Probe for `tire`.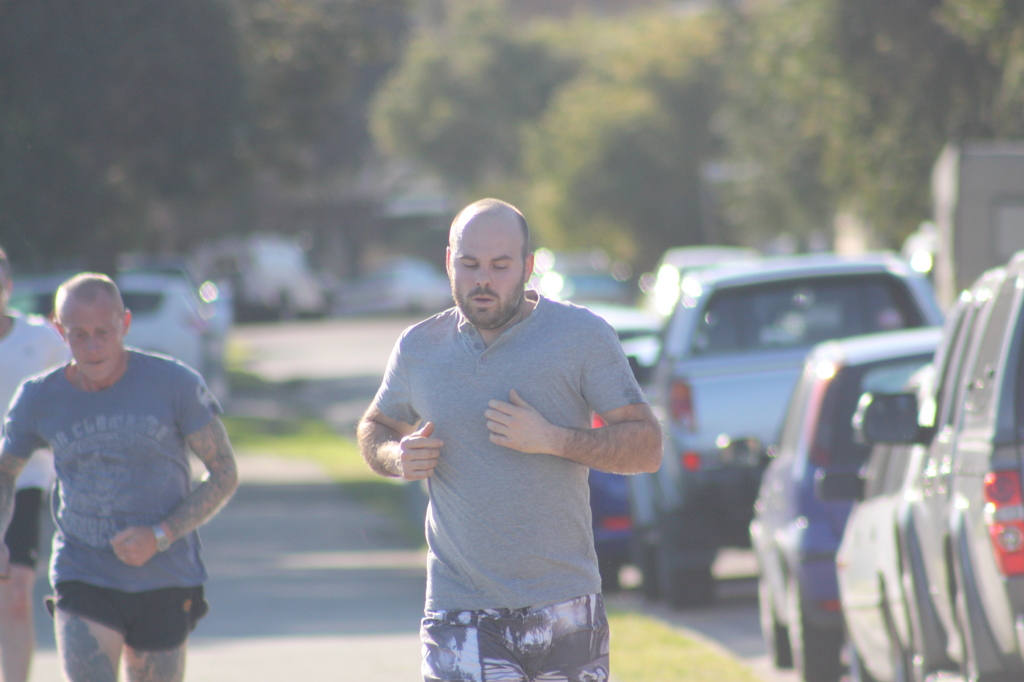
Probe result: (x1=598, y1=556, x2=619, y2=591).
